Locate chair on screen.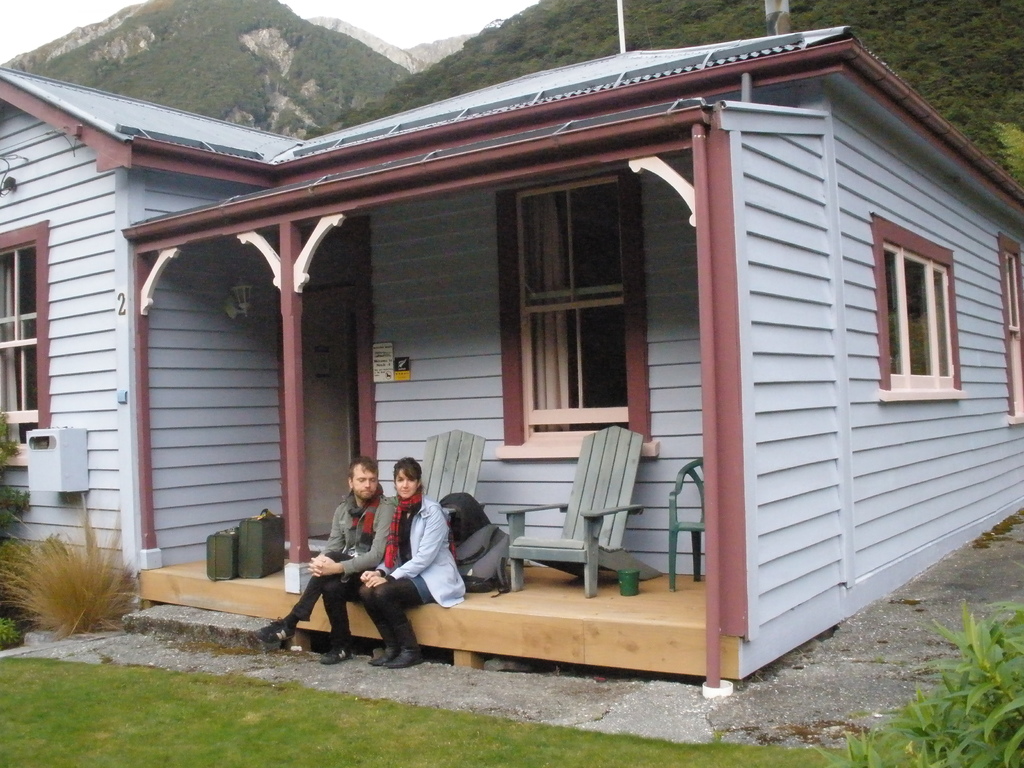
On screen at 667/458/705/582.
